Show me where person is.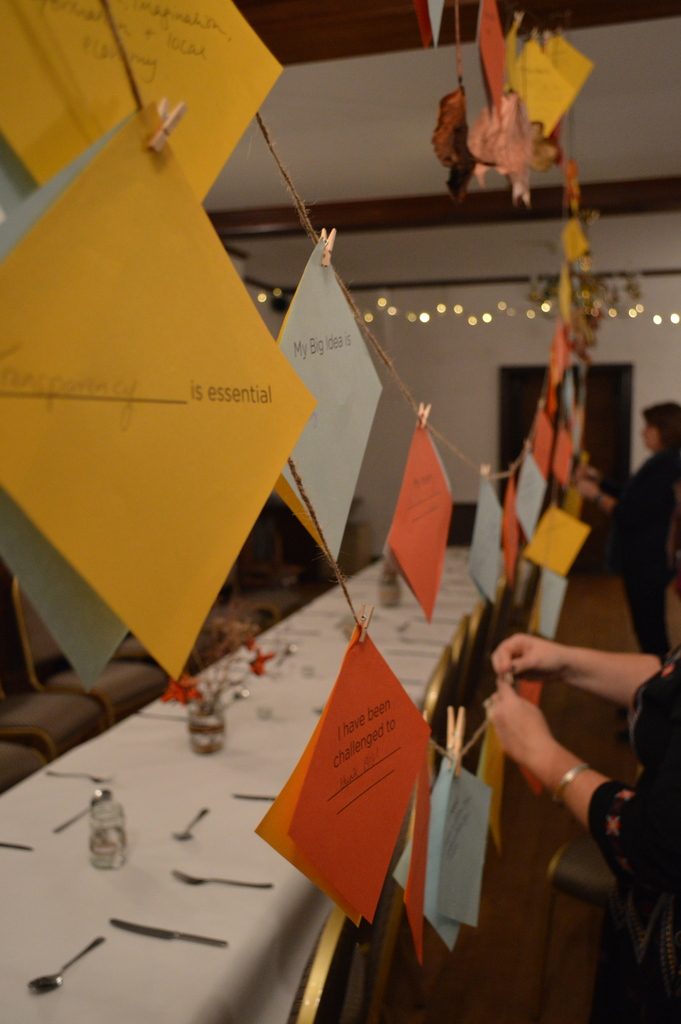
person is at {"left": 589, "top": 402, "right": 680, "bottom": 663}.
